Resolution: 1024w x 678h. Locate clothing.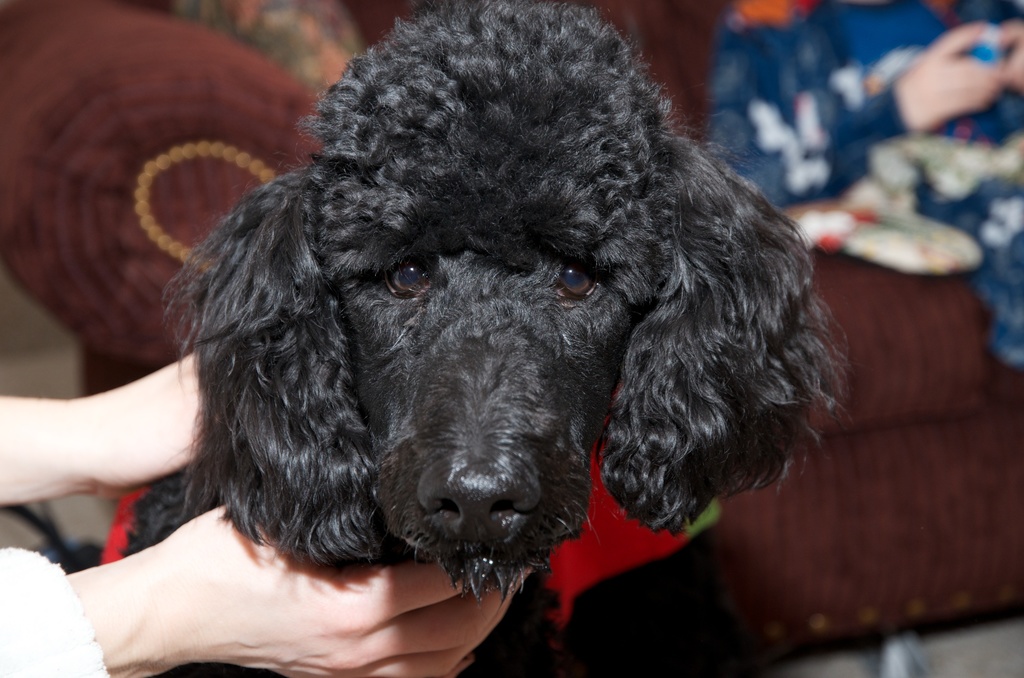
712:0:1023:364.
